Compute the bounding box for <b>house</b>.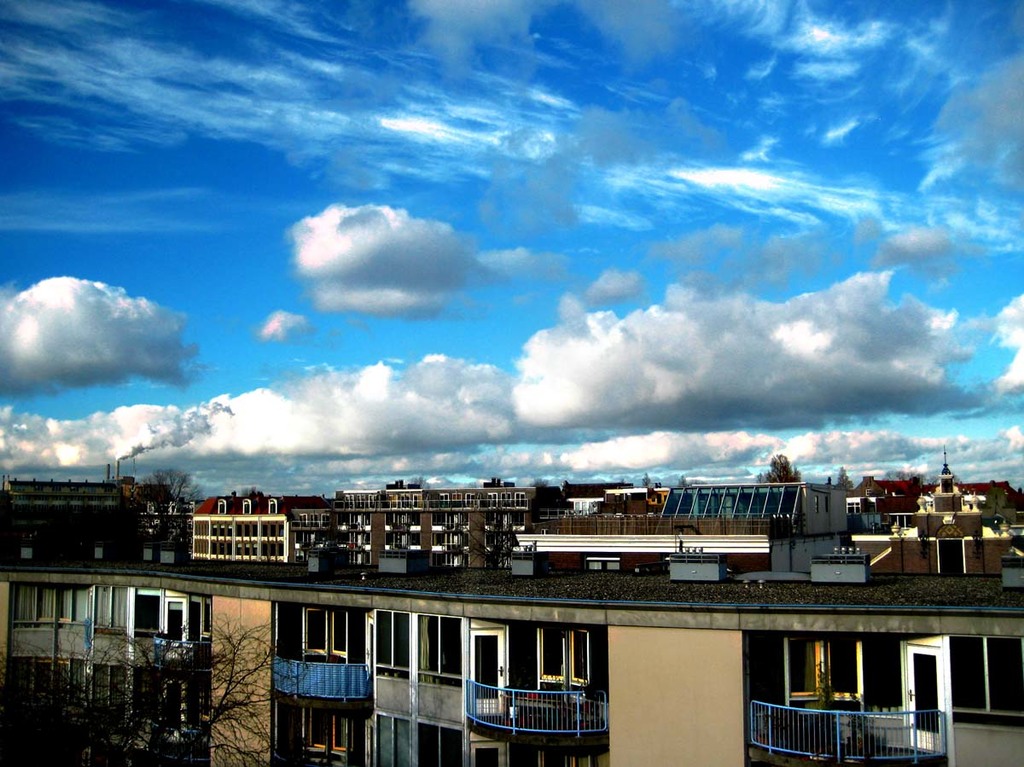
<region>601, 482, 654, 517</region>.
